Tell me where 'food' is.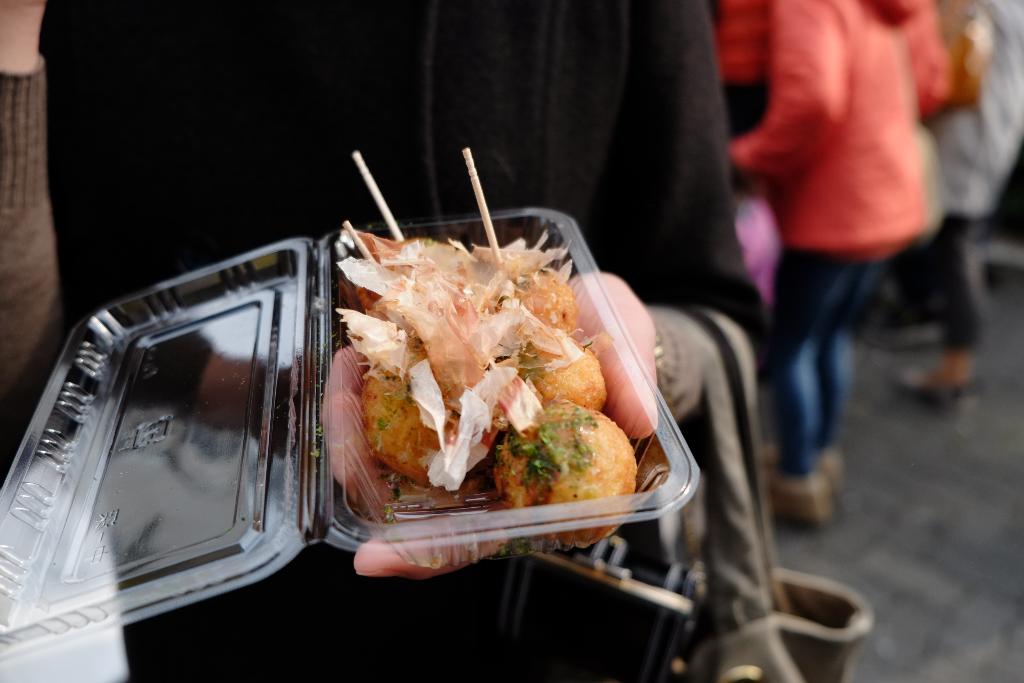
'food' is at rect(339, 199, 625, 565).
